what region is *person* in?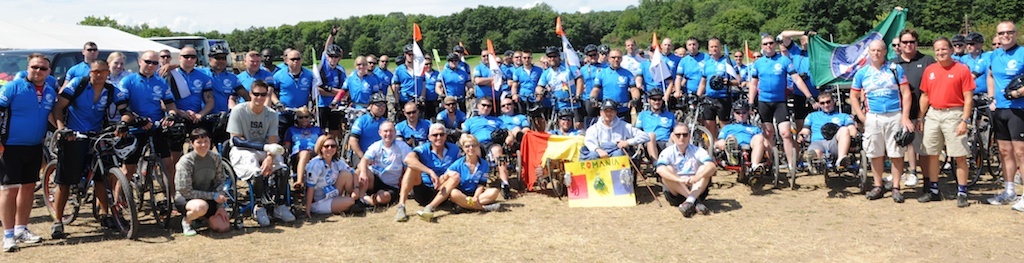
(x1=435, y1=92, x2=463, y2=145).
